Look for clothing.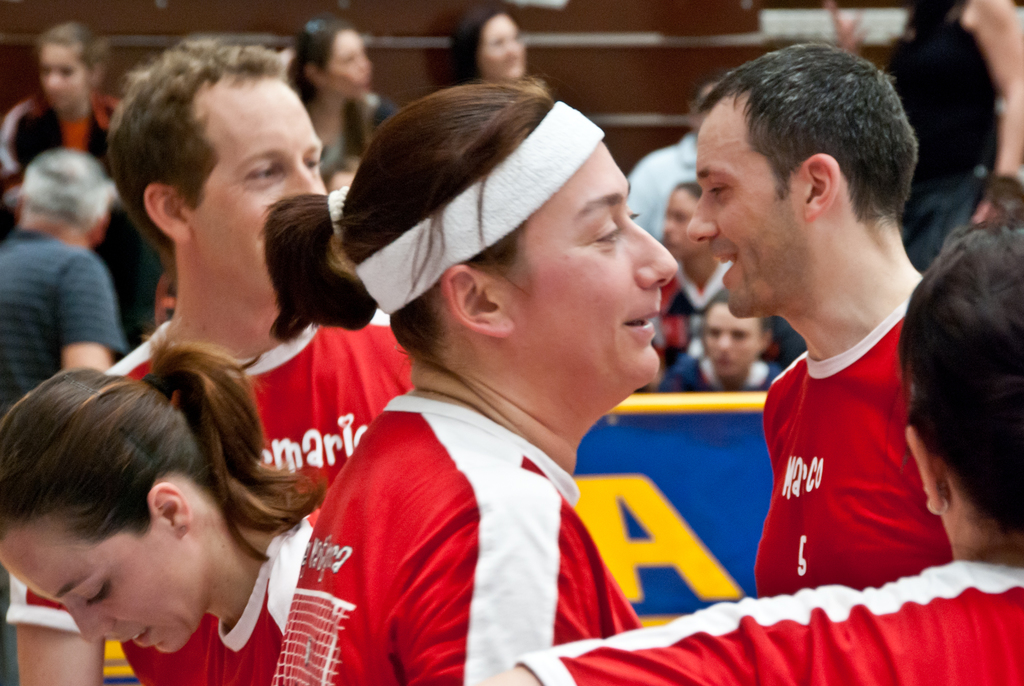
Found: {"left": 751, "top": 303, "right": 945, "bottom": 600}.
